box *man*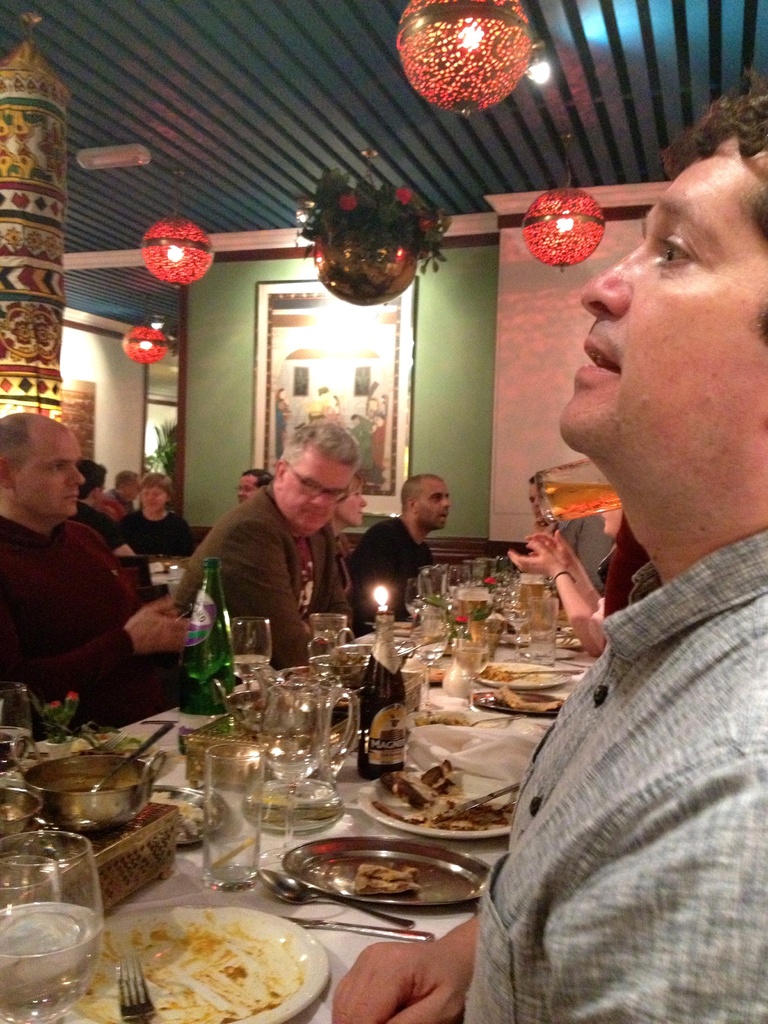
select_region(168, 421, 359, 687)
